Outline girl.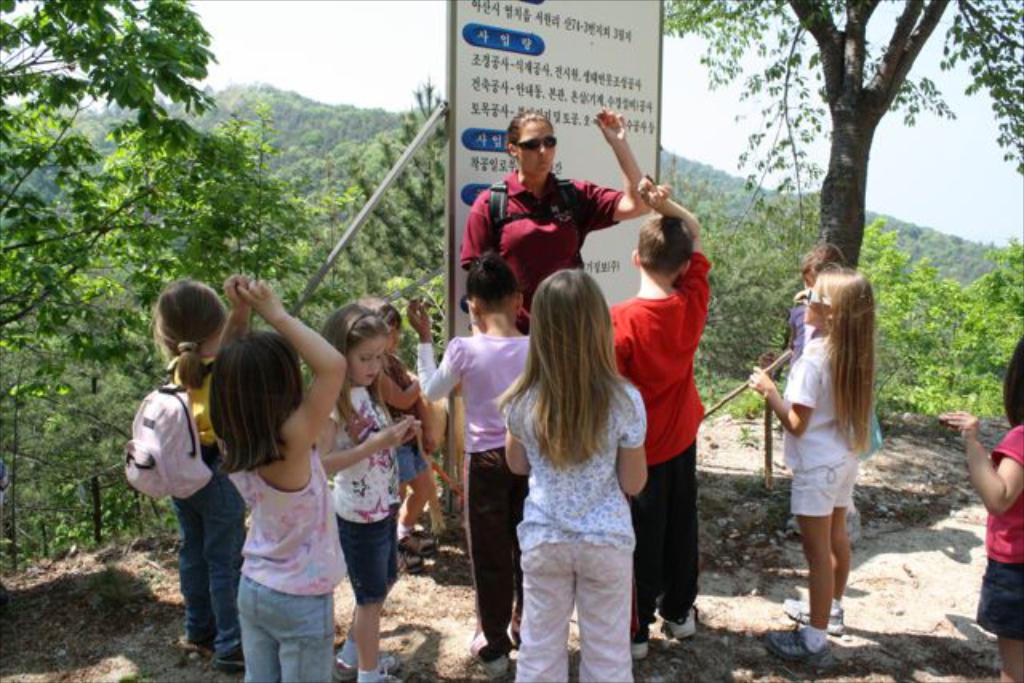
Outline: bbox(944, 336, 1022, 681).
